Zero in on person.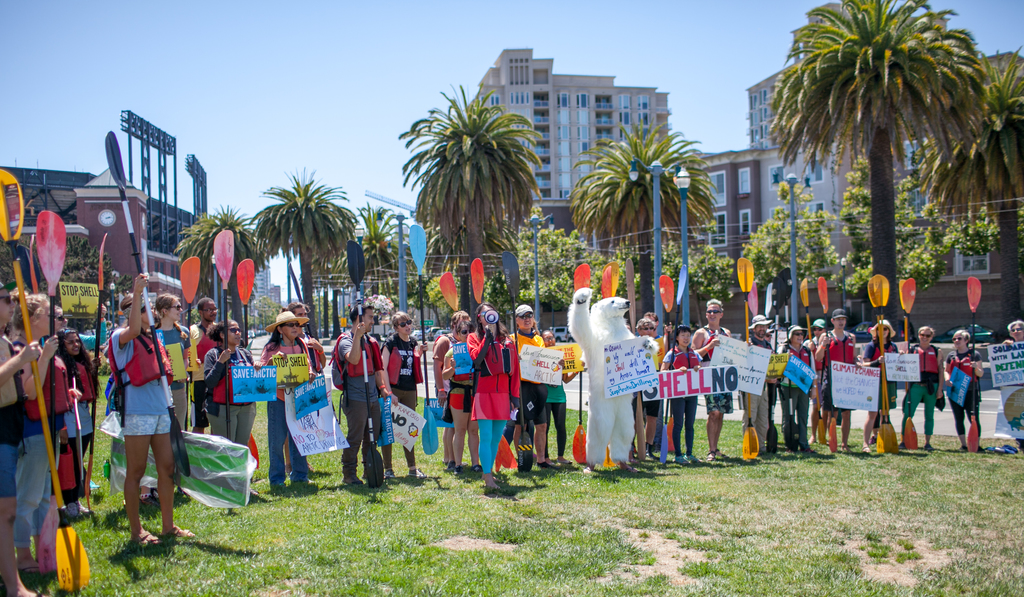
Zeroed in: [left=778, top=324, right=815, bottom=450].
